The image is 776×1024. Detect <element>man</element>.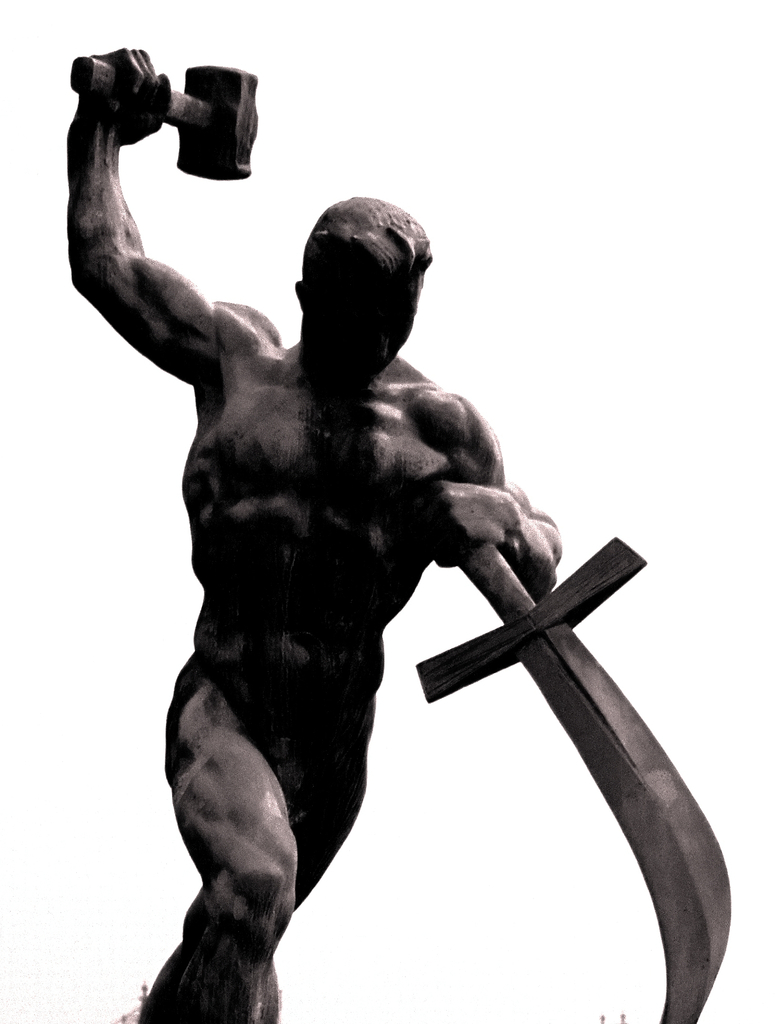
Detection: bbox=[57, 33, 566, 1023].
